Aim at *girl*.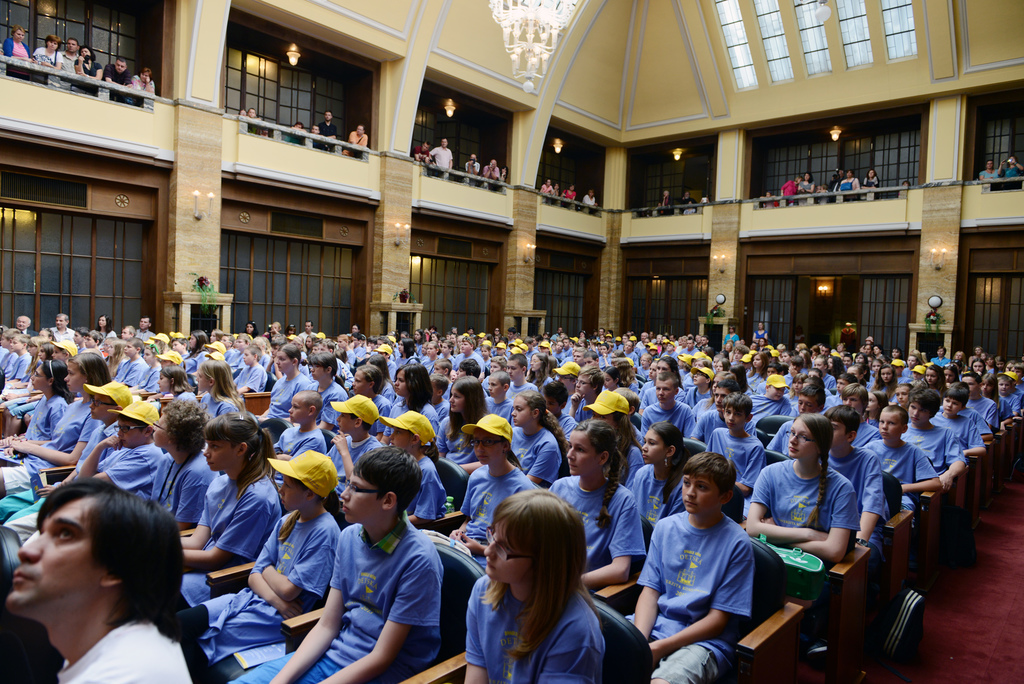
Aimed at 0 334 44 404.
